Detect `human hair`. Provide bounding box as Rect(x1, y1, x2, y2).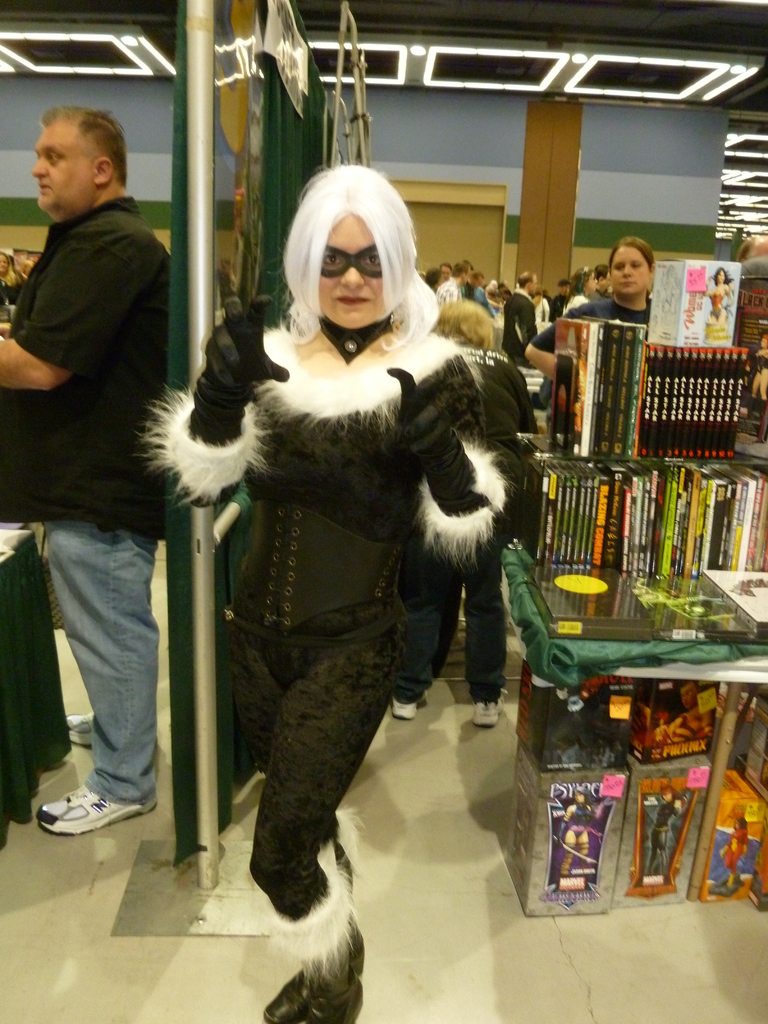
Rect(611, 233, 656, 277).
